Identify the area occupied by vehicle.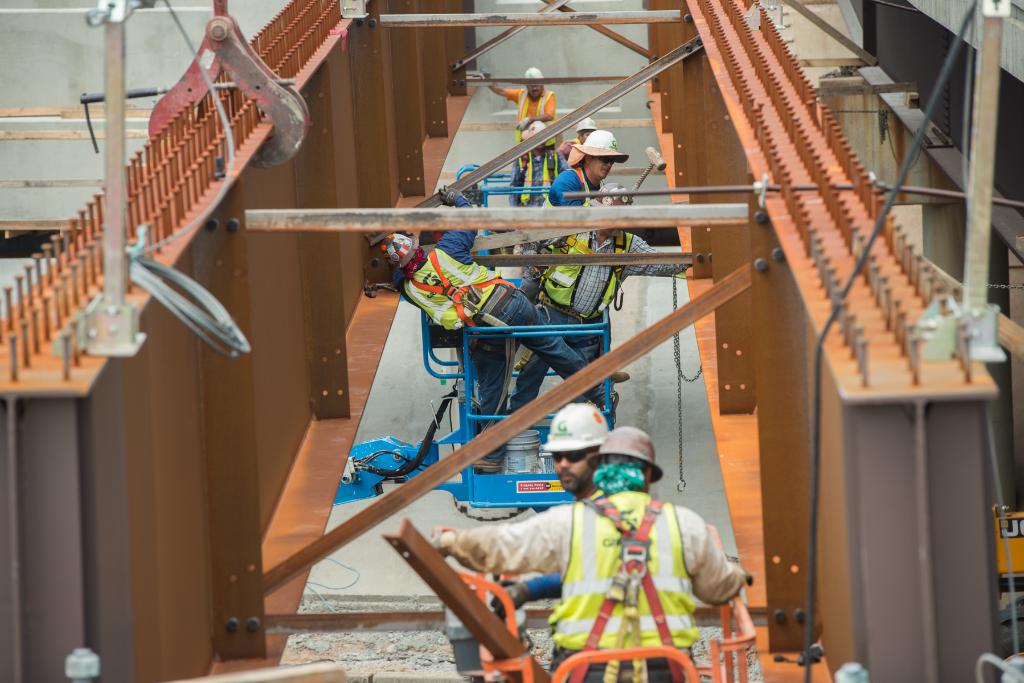
Area: 0, 0, 1023, 682.
